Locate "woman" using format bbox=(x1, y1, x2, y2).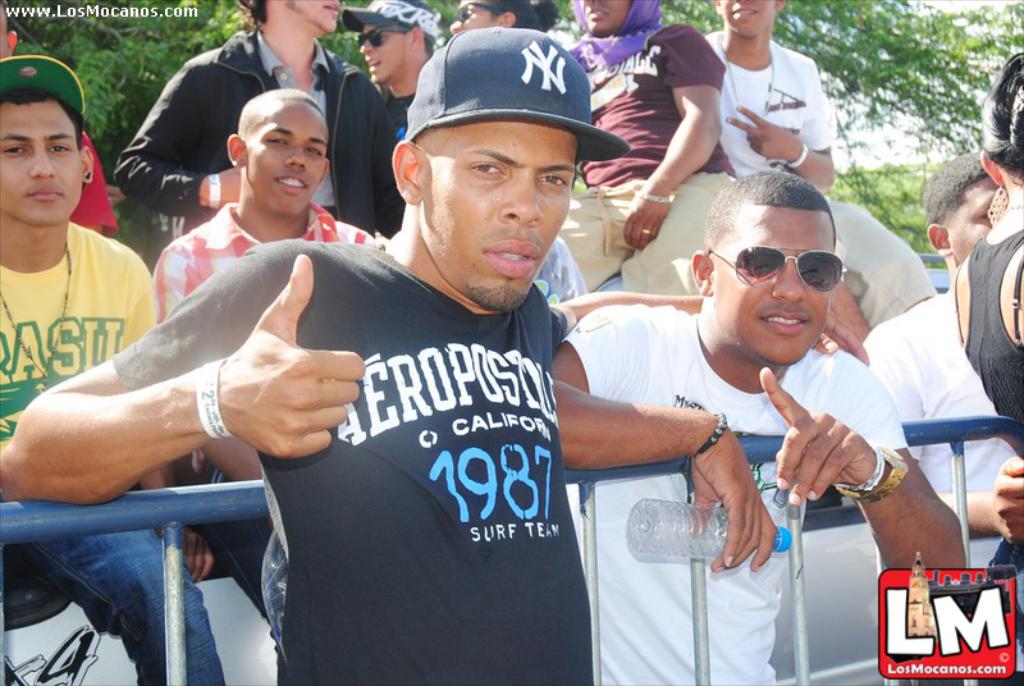
bbox=(543, 0, 744, 311).
